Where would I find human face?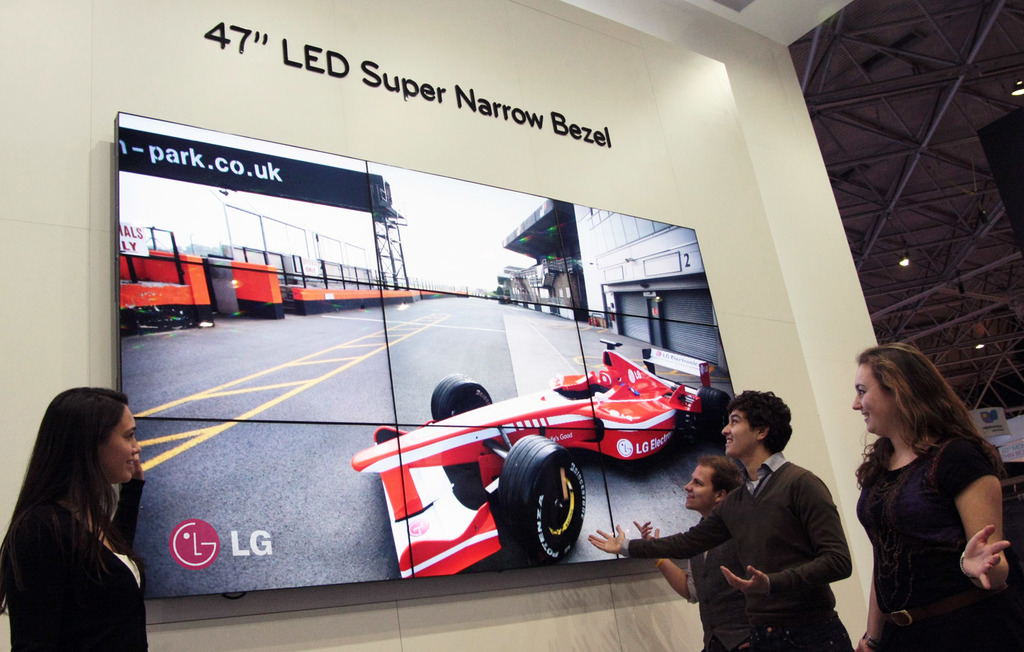
At locate(851, 361, 888, 435).
